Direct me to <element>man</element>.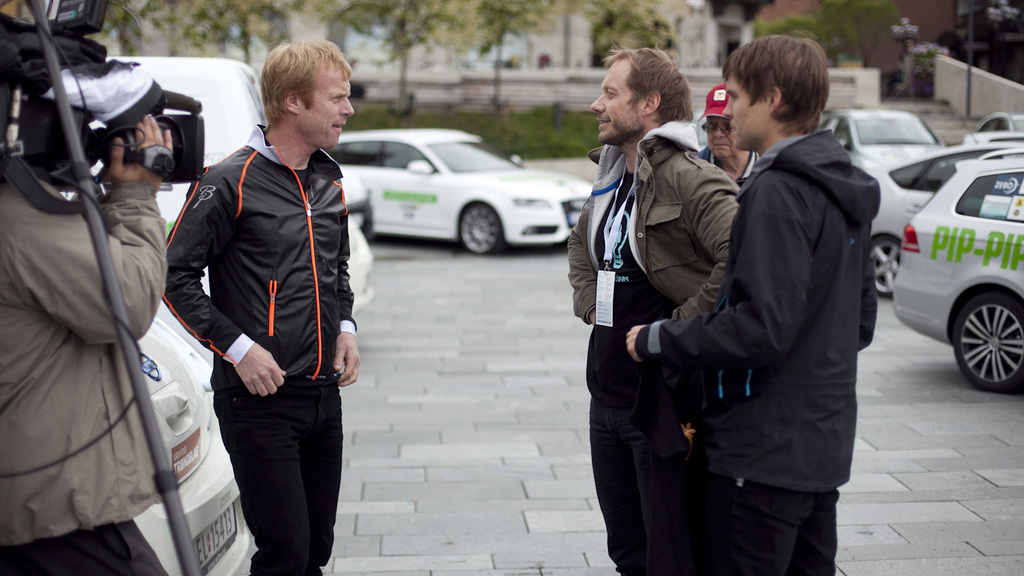
Direction: {"left": 653, "top": 28, "right": 896, "bottom": 564}.
